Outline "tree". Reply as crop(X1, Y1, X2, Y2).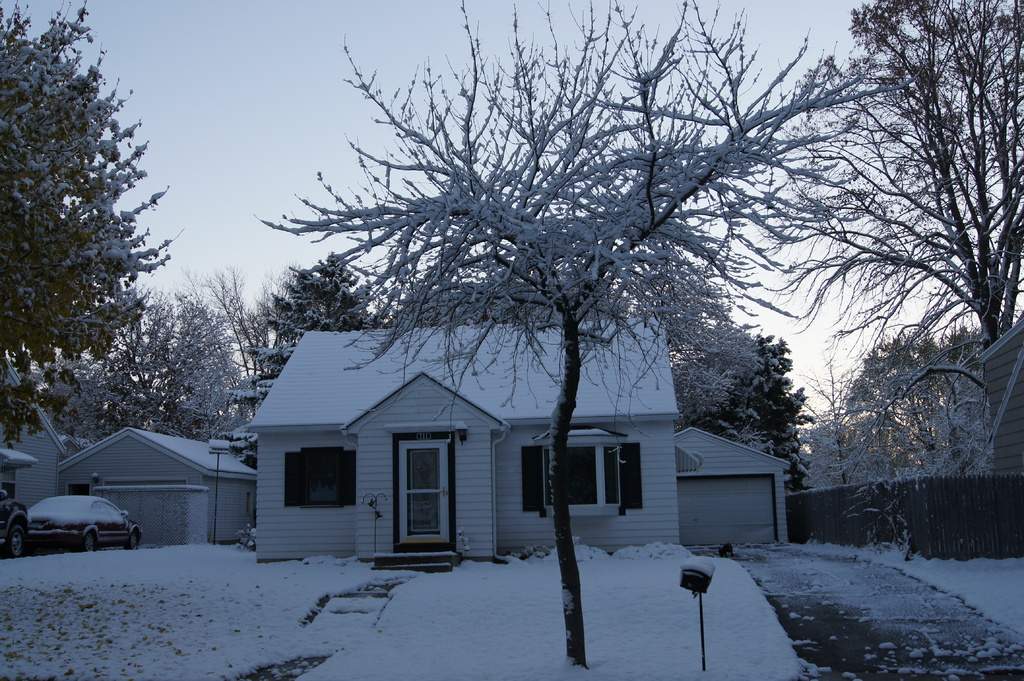
crop(694, 330, 811, 497).
